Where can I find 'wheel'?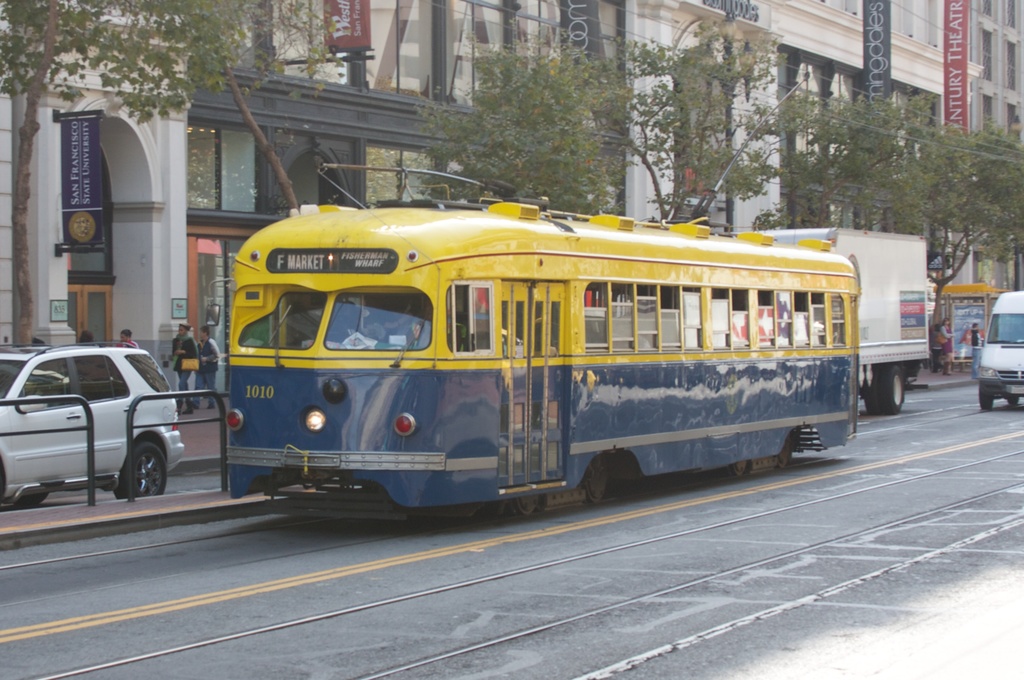
You can find it at [x1=14, y1=494, x2=47, y2=509].
